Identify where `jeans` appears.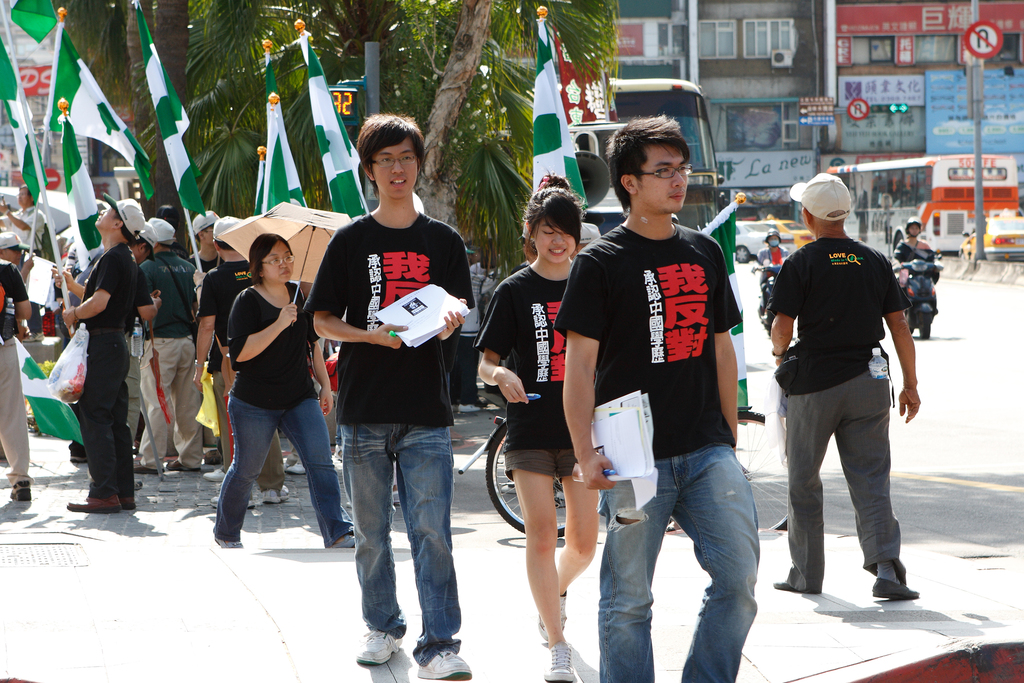
Appears at BBox(220, 399, 356, 545).
